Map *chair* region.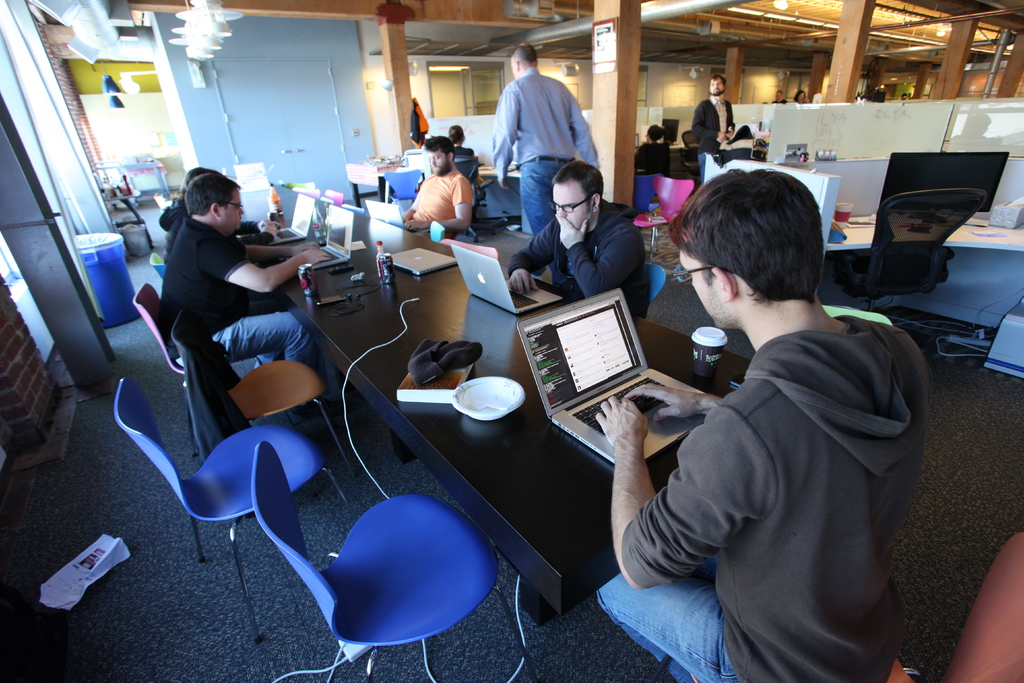
Mapped to x1=829 y1=188 x2=985 y2=367.
